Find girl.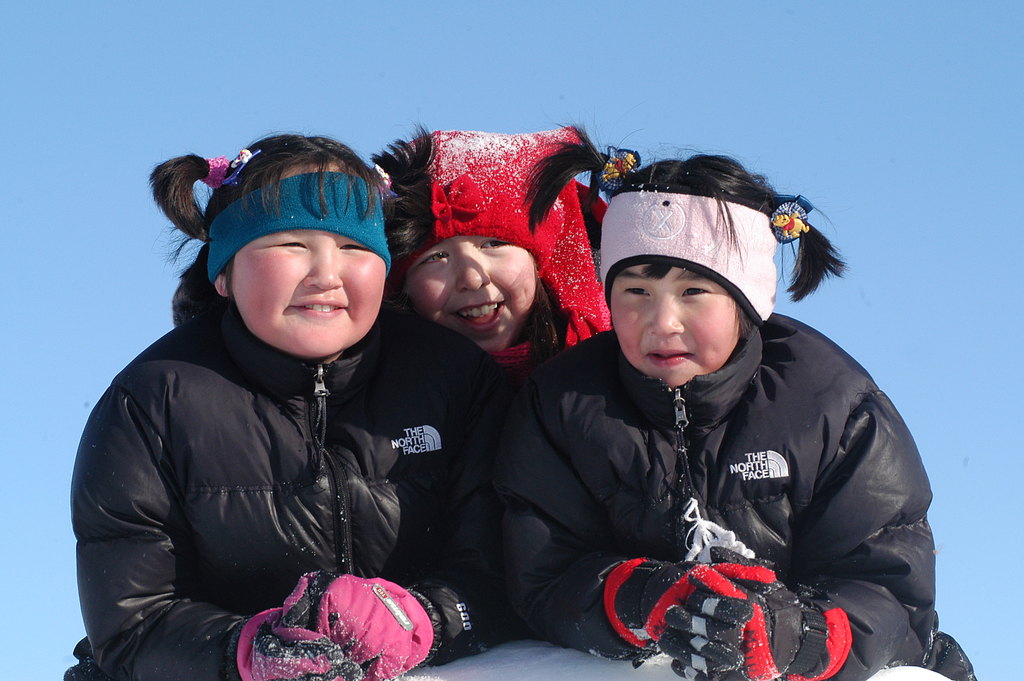
BBox(515, 86, 980, 680).
